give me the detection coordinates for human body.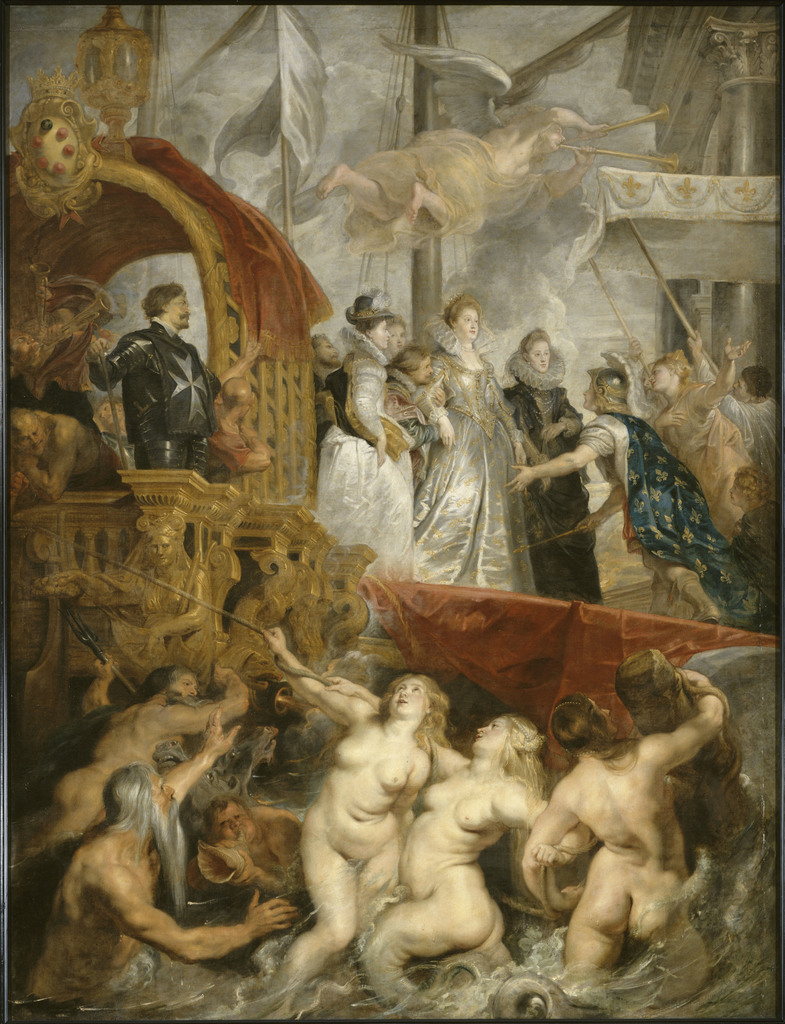
516:360:759:633.
